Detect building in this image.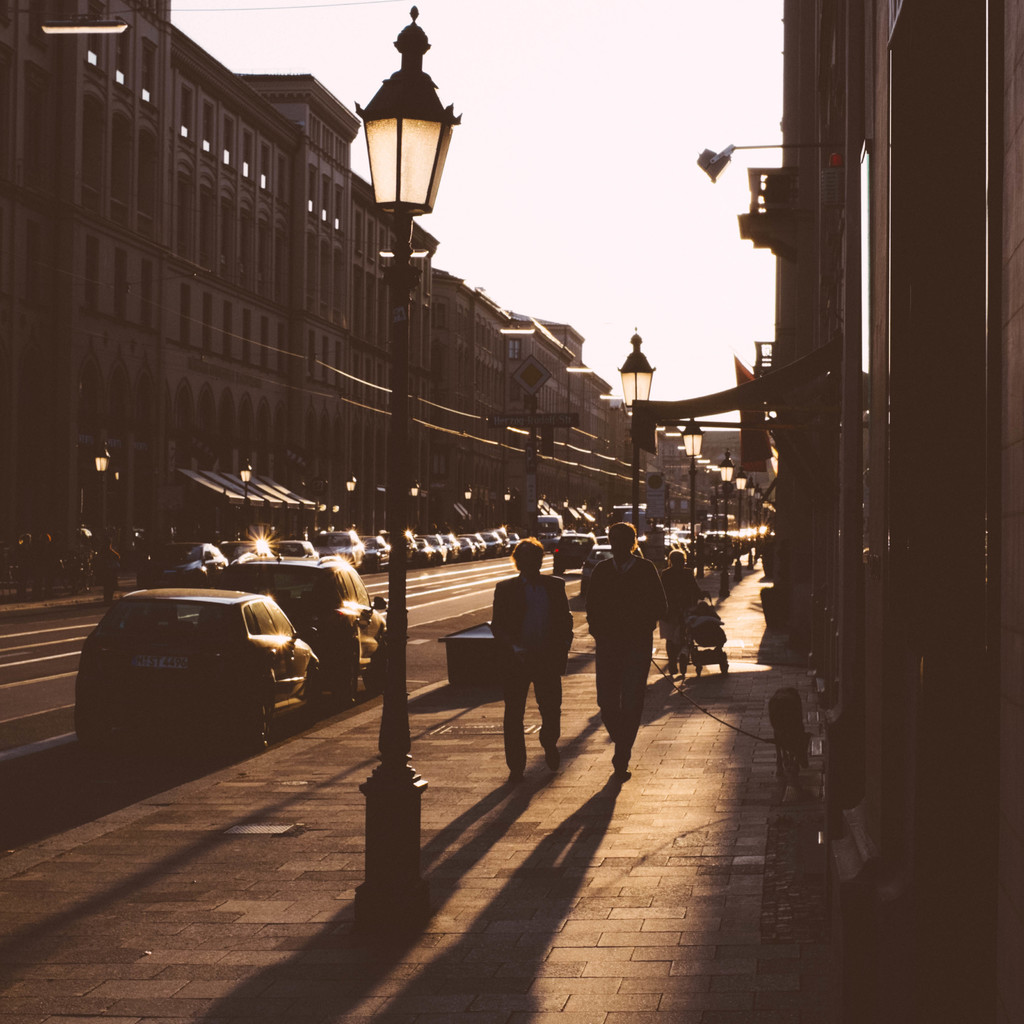
Detection: Rect(762, 0, 1023, 1020).
